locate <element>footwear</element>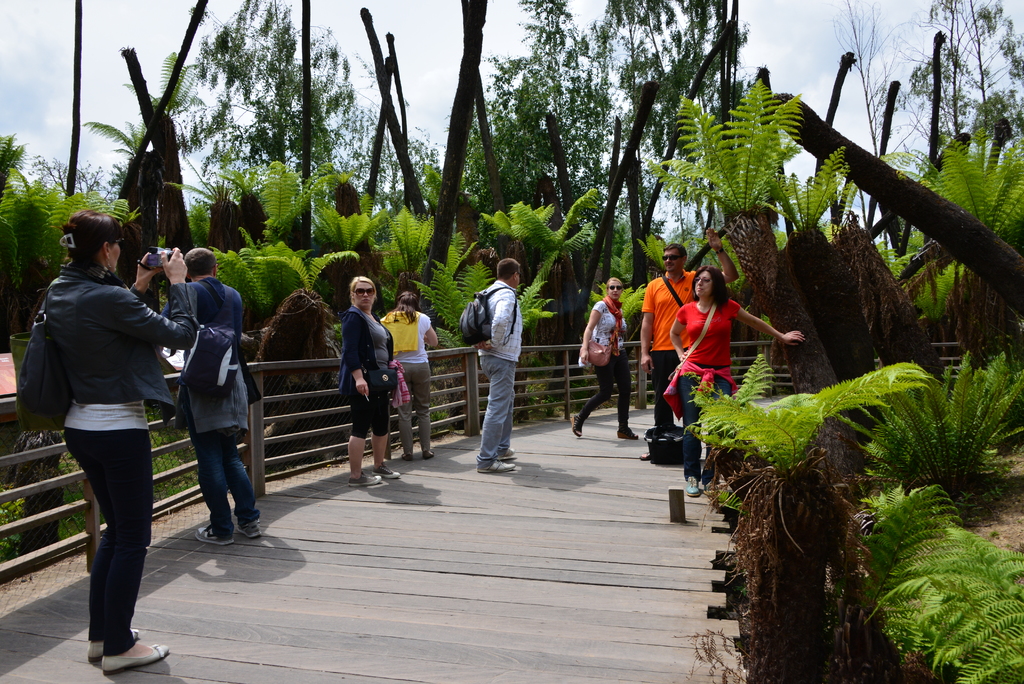
bbox(348, 466, 383, 487)
